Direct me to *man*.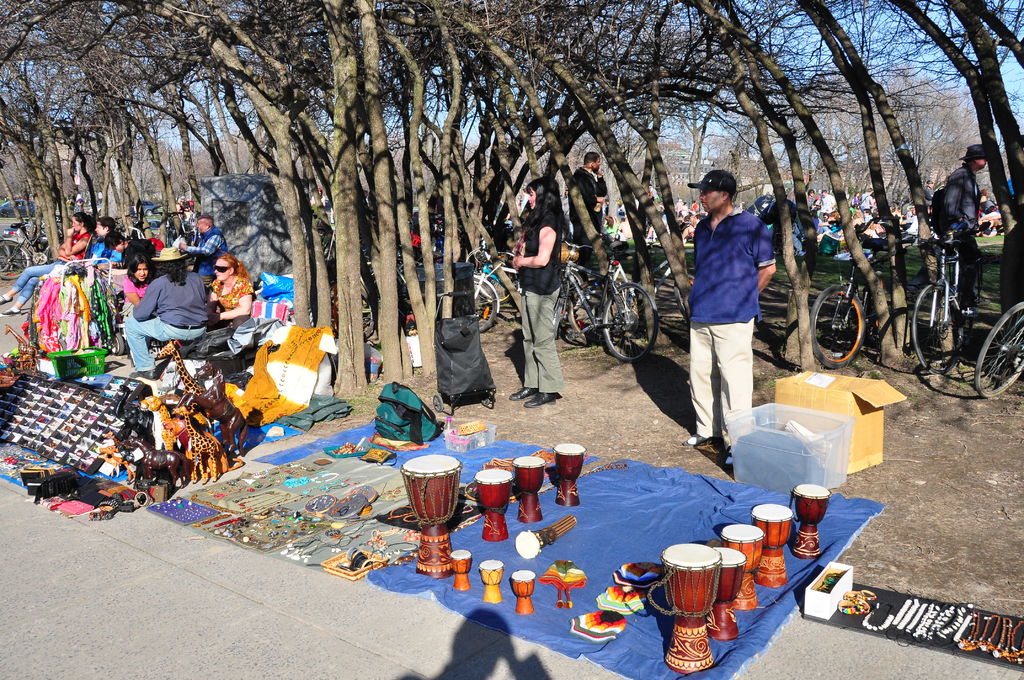
Direction: [935, 140, 986, 307].
